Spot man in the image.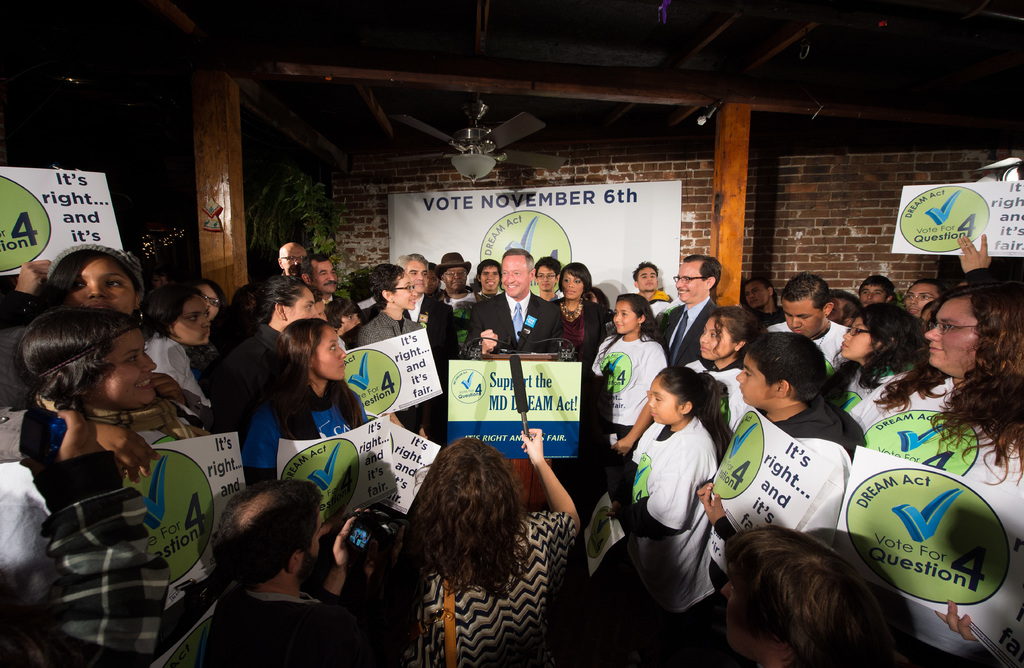
man found at detection(467, 247, 564, 353).
